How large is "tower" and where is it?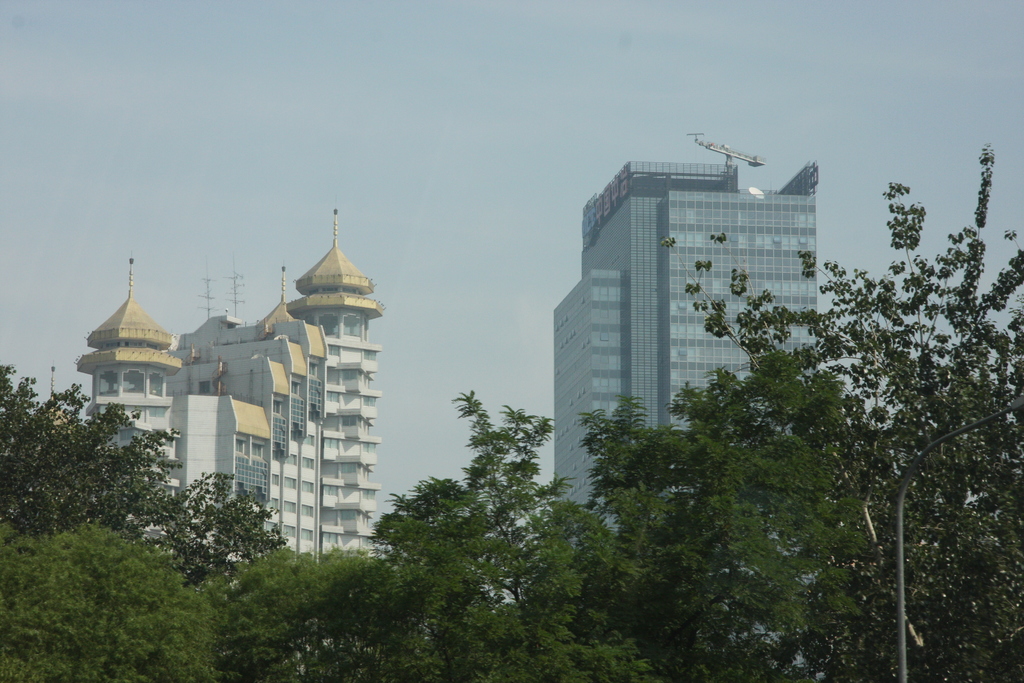
Bounding box: [left=548, top=137, right=819, bottom=548].
